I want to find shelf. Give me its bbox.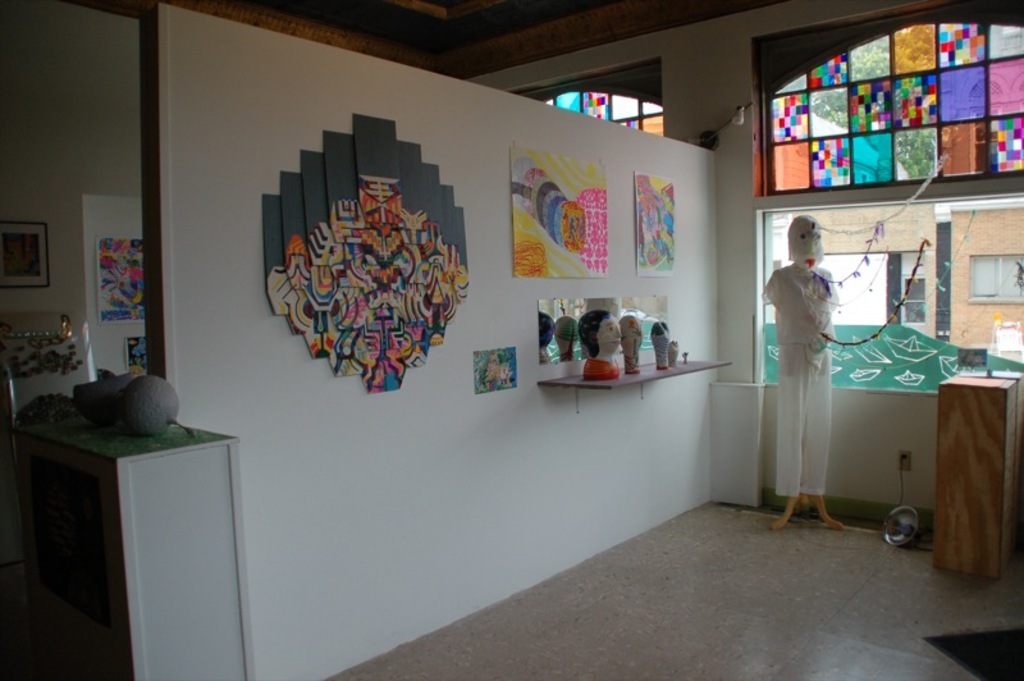
(13, 408, 261, 680).
